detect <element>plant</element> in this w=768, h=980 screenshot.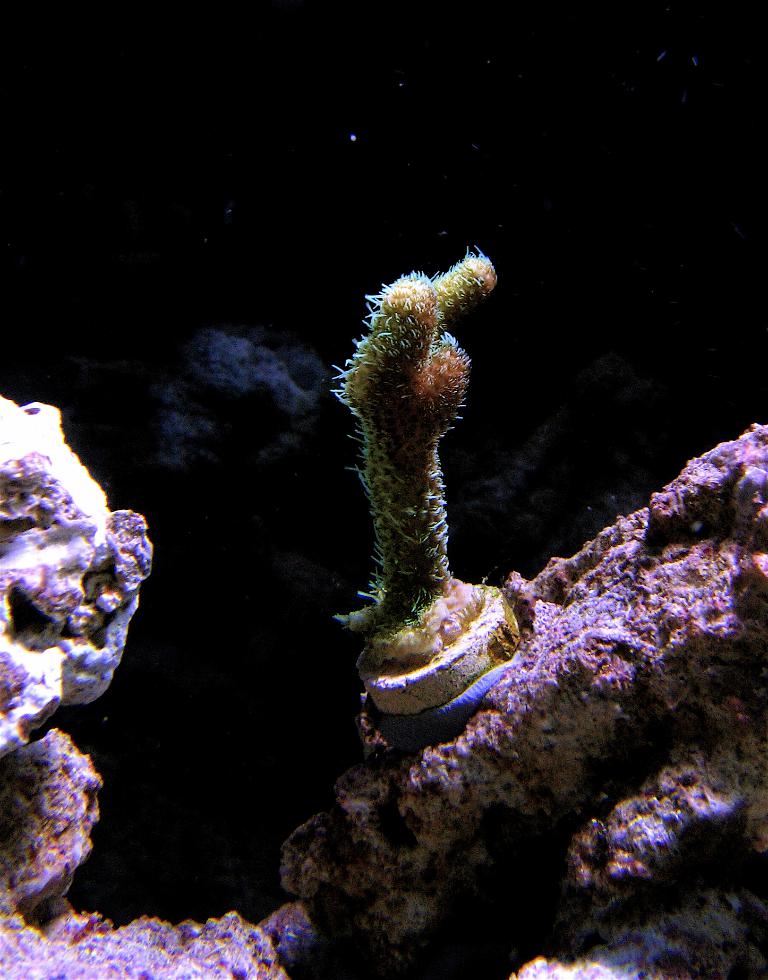
Detection: [317,247,512,692].
